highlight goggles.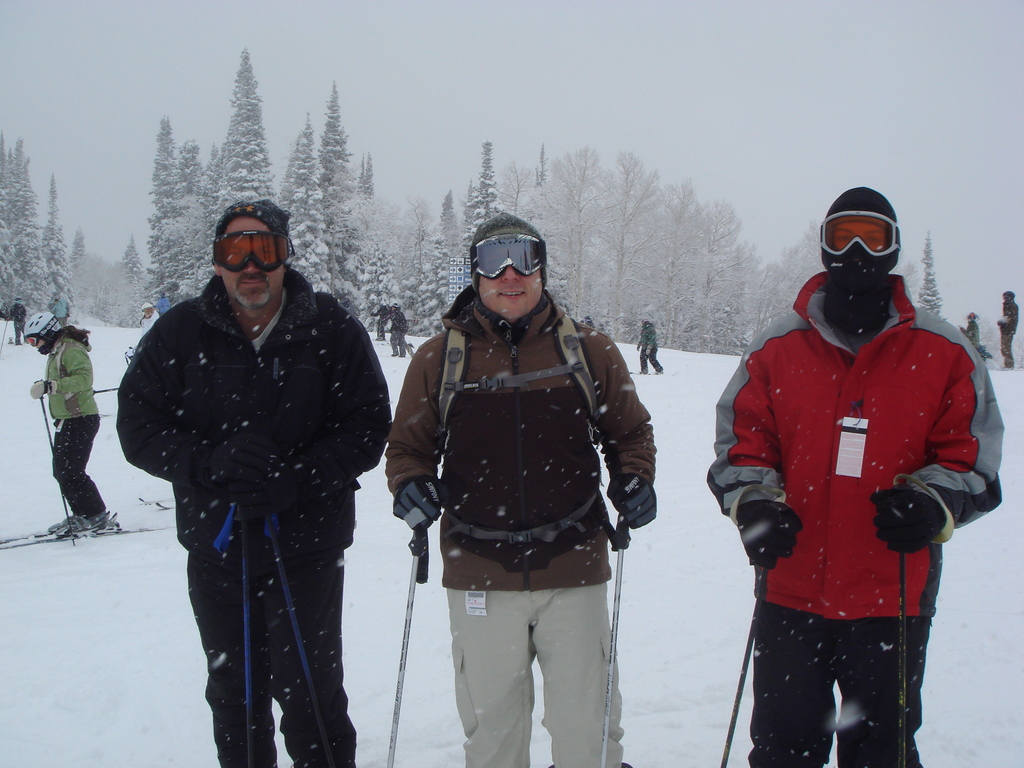
Highlighted region: locate(26, 335, 38, 347).
